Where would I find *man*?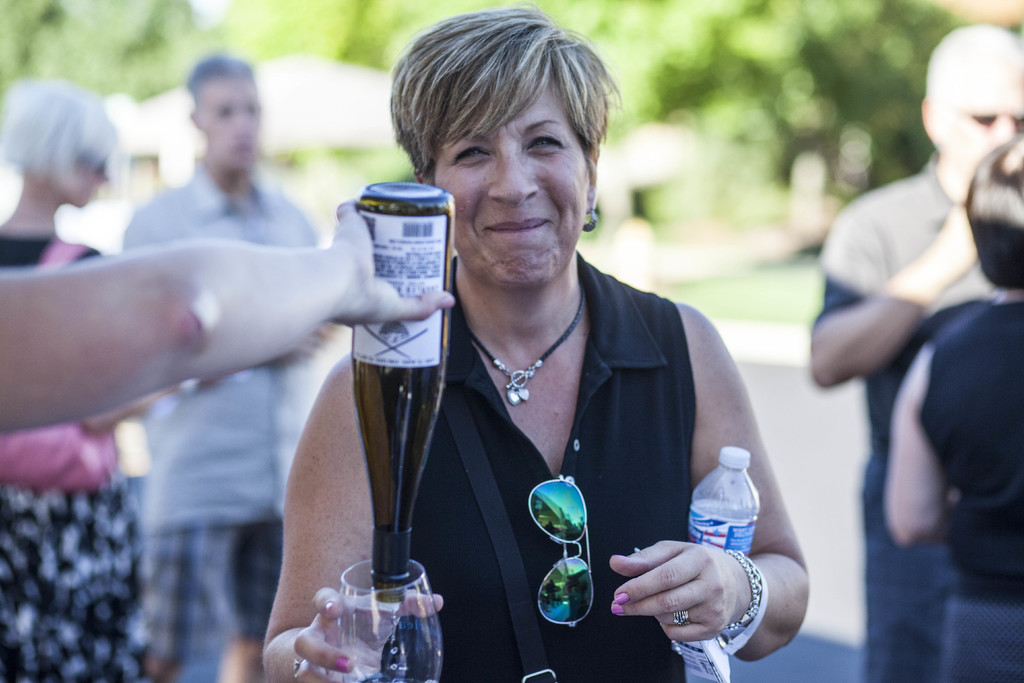
At pyautogui.locateOnScreen(112, 49, 328, 682).
